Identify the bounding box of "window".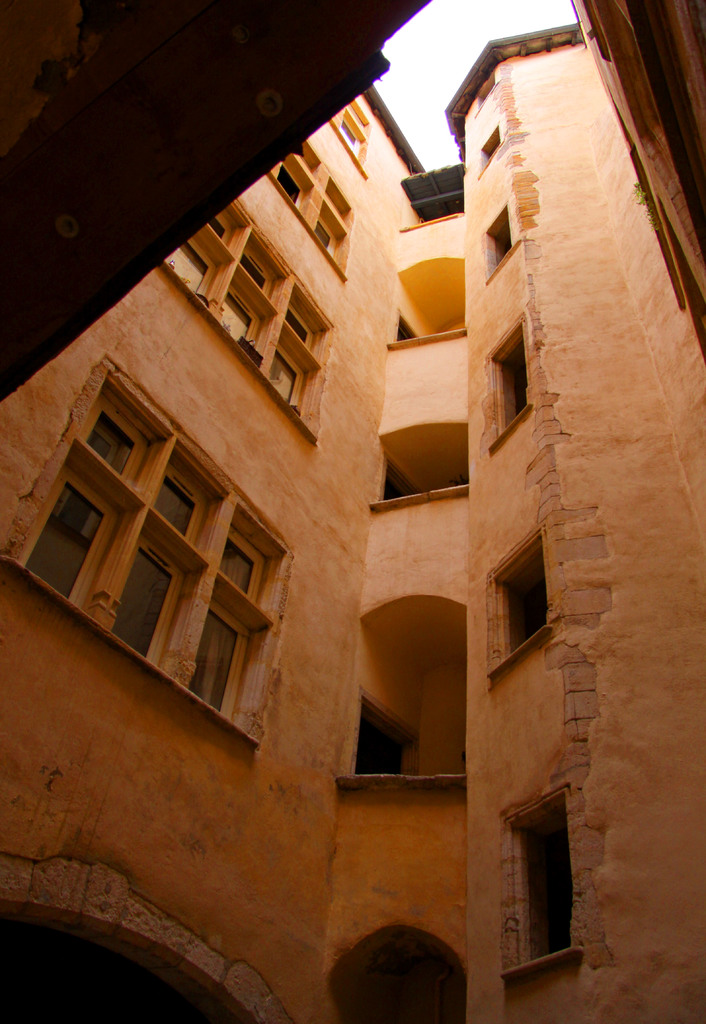
483:134:504:170.
